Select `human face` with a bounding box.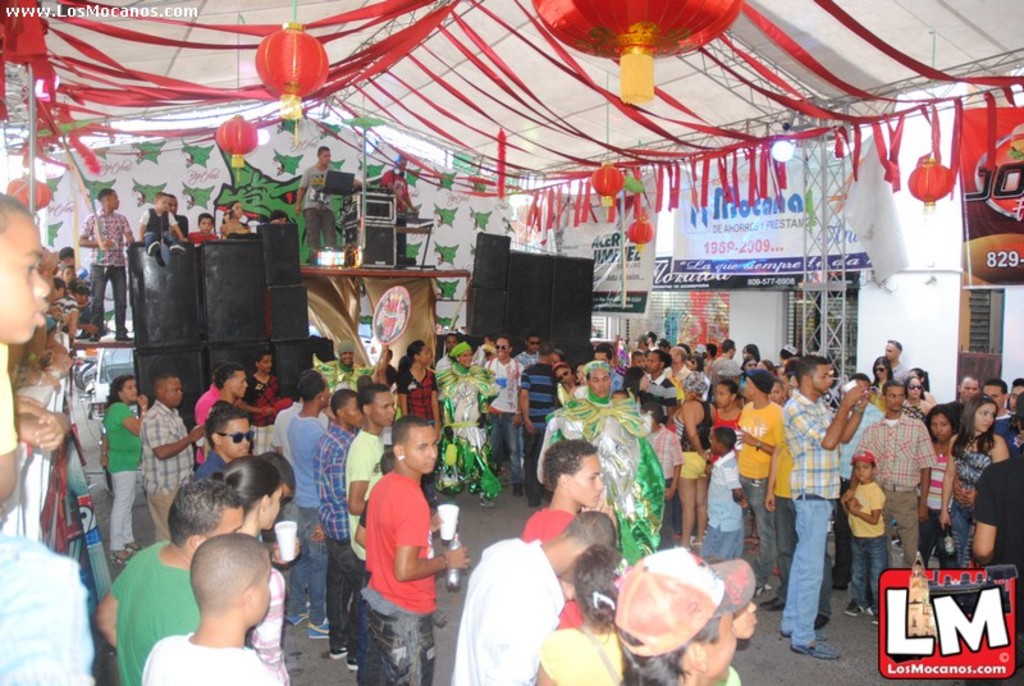
rect(812, 370, 826, 392).
